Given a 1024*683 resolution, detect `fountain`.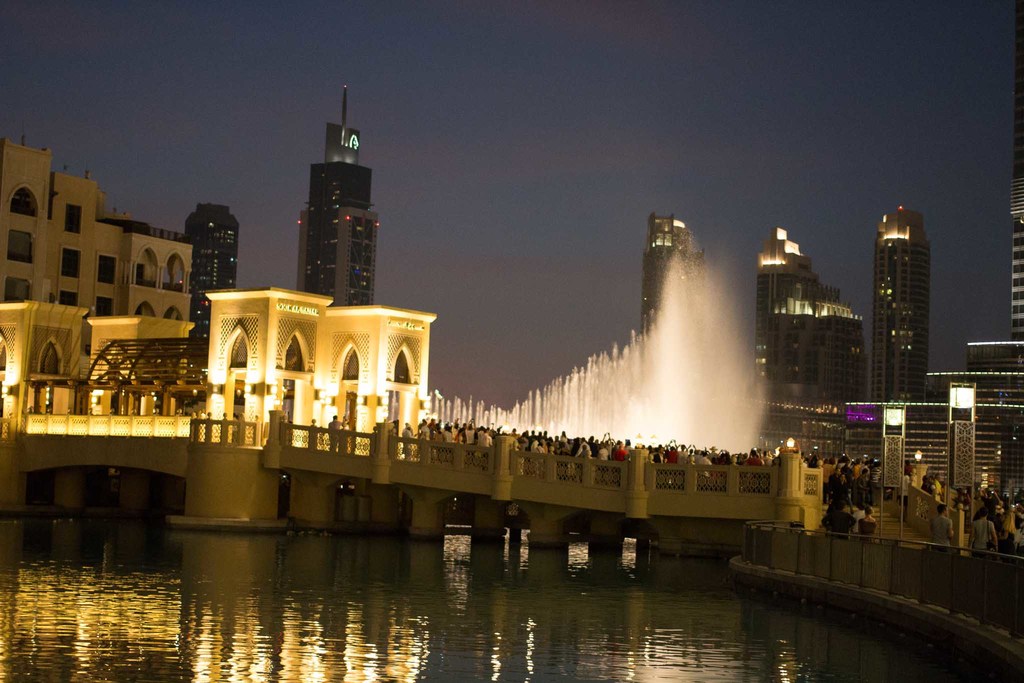
detection(426, 230, 769, 449).
